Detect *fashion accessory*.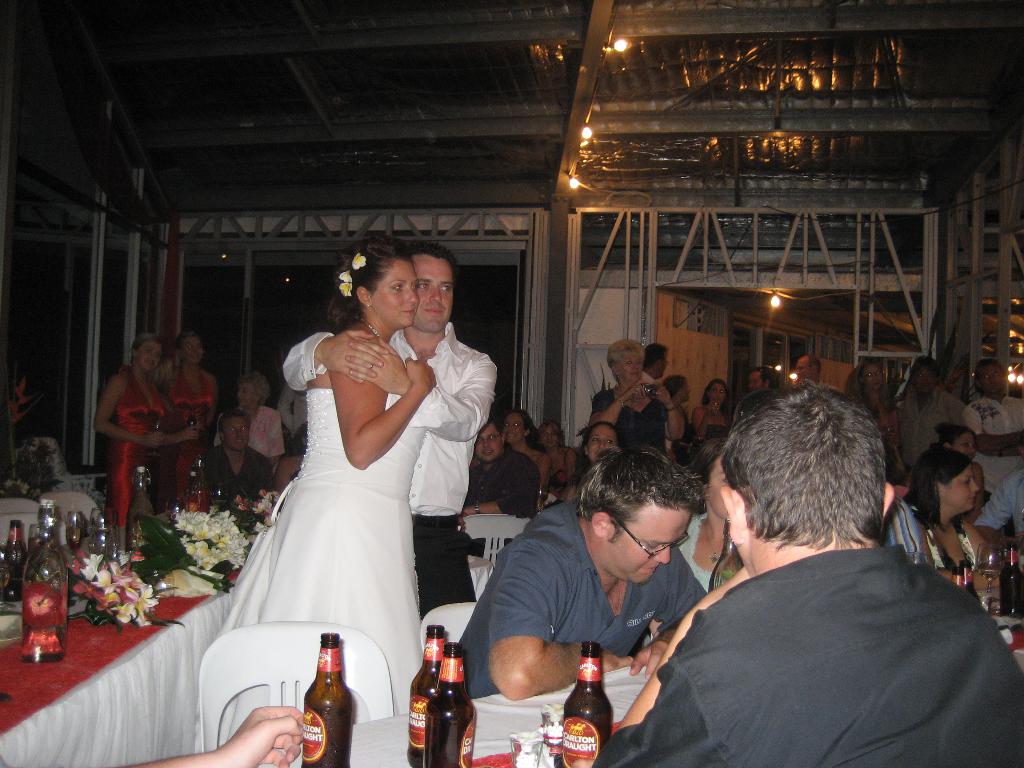
Detected at 875:404:888:431.
